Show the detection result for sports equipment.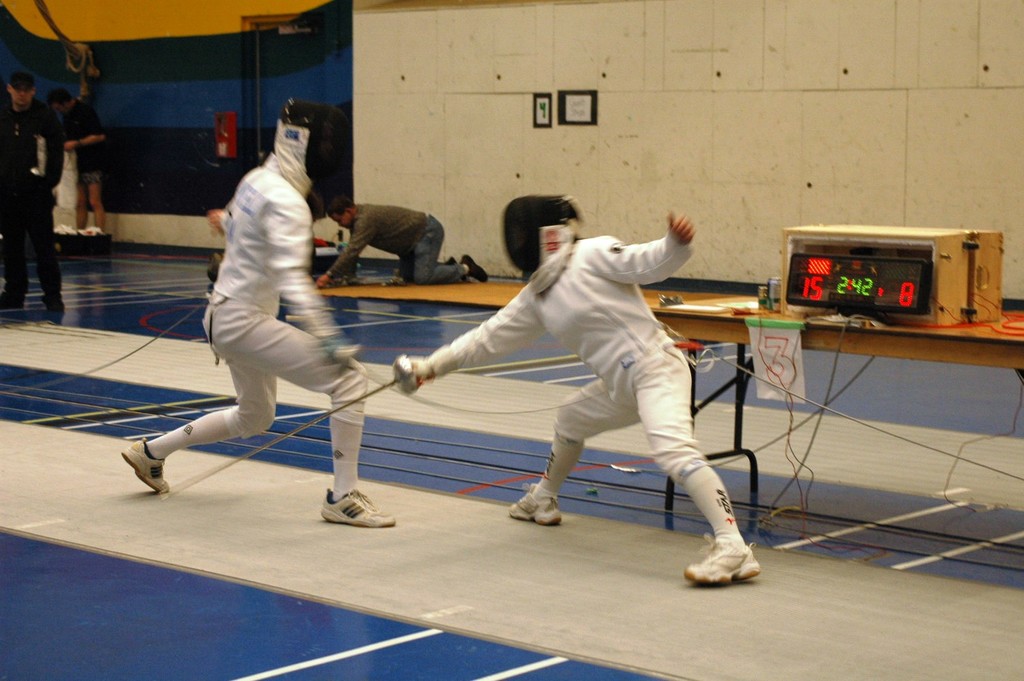
select_region(507, 481, 568, 527).
